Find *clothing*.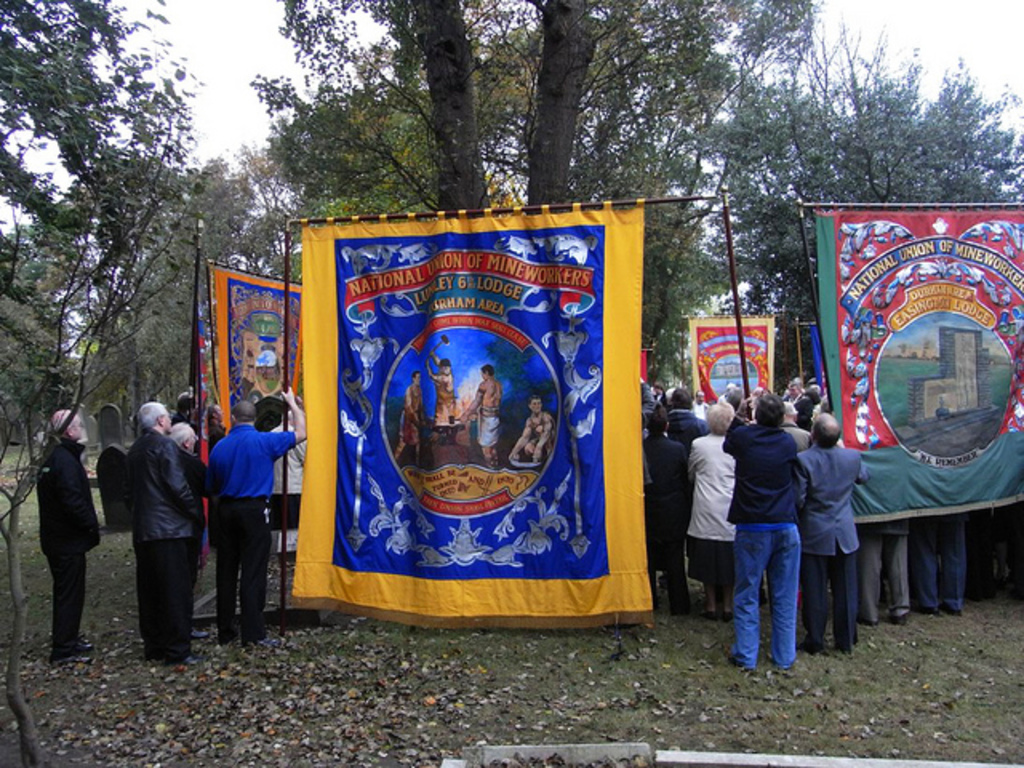
[637,438,693,610].
